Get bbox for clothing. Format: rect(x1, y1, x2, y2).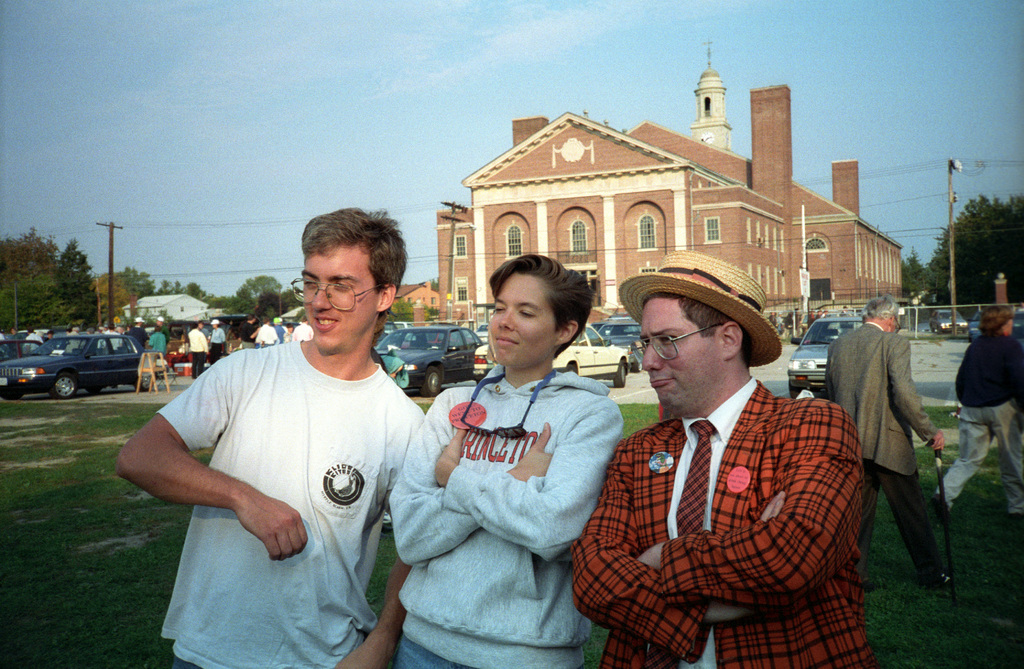
rect(186, 328, 207, 380).
